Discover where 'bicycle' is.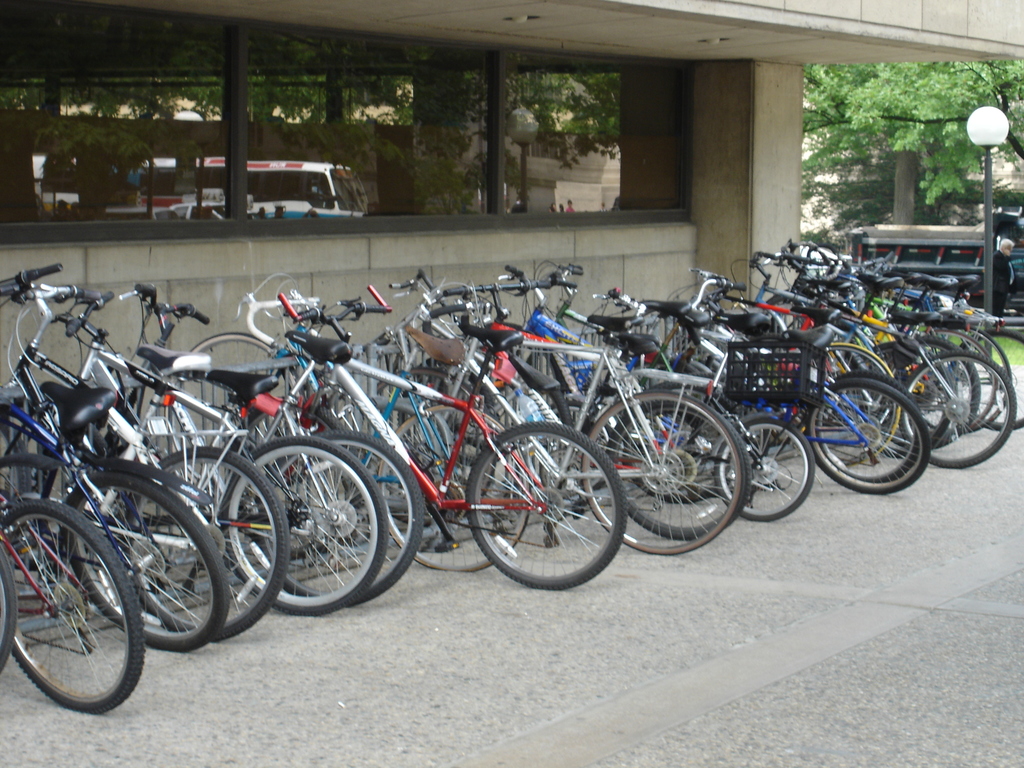
Discovered at [left=0, top=376, right=232, bottom=660].
